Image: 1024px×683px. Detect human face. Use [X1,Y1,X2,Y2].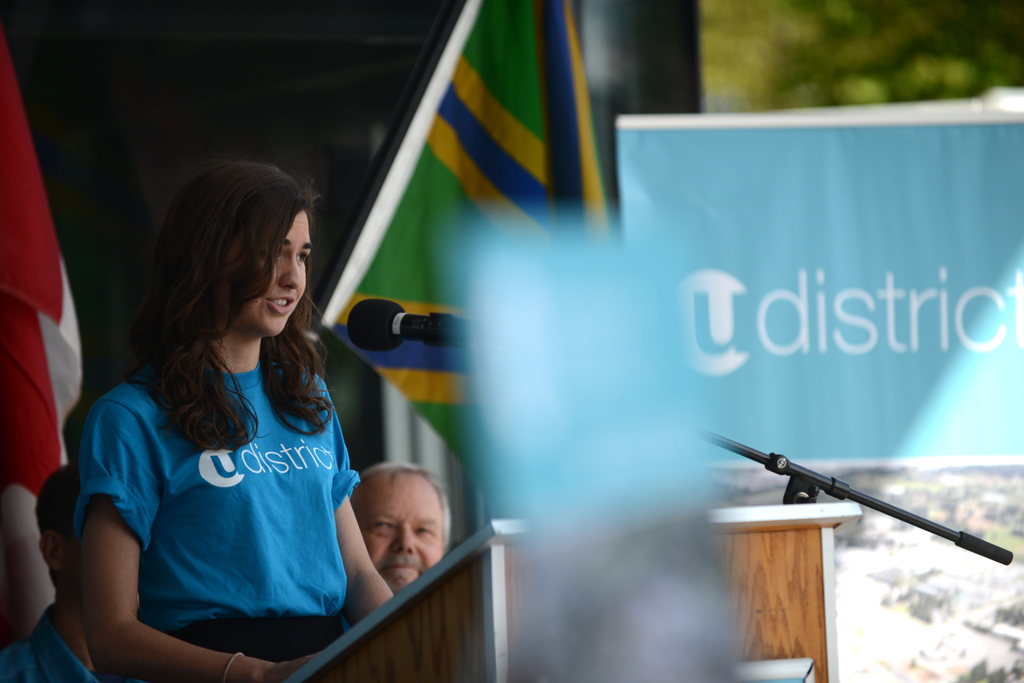
[228,208,314,334].
